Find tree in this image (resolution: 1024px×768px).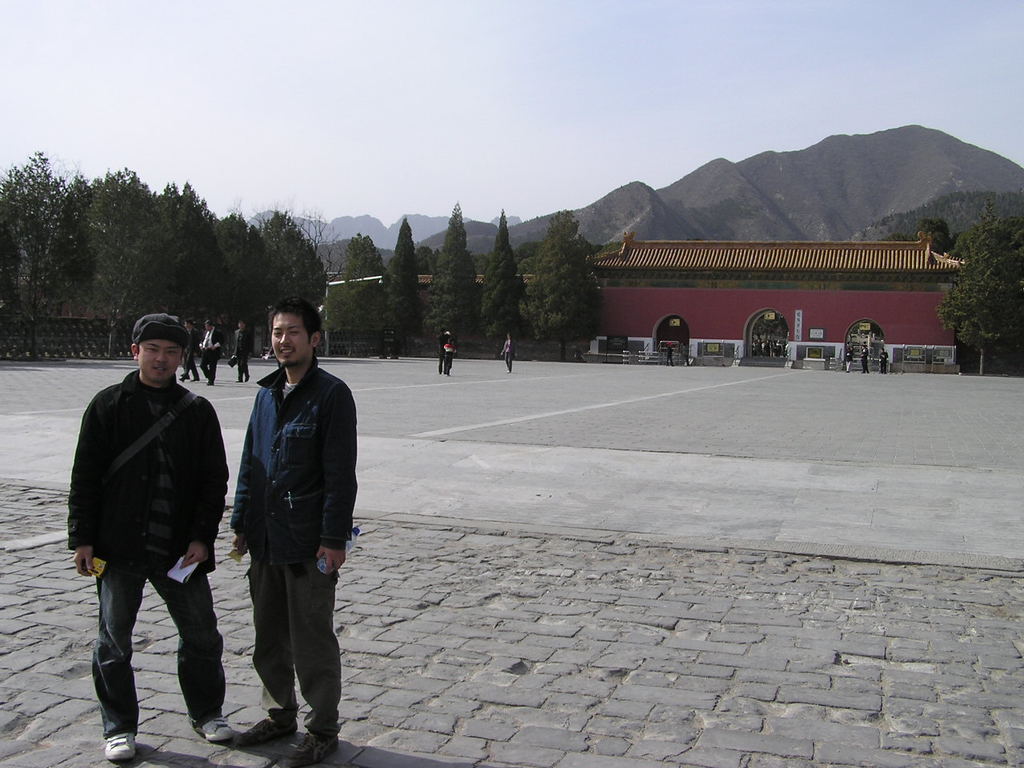
left=938, top=198, right=1023, bottom=378.
